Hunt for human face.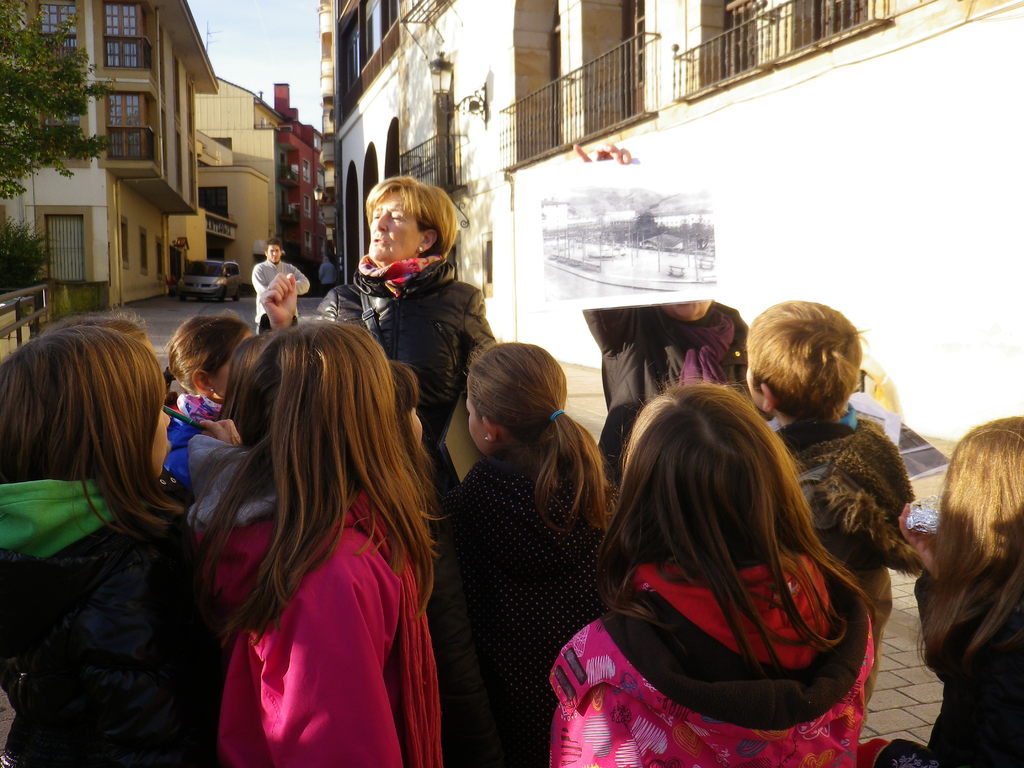
Hunted down at <box>369,190,422,260</box>.
